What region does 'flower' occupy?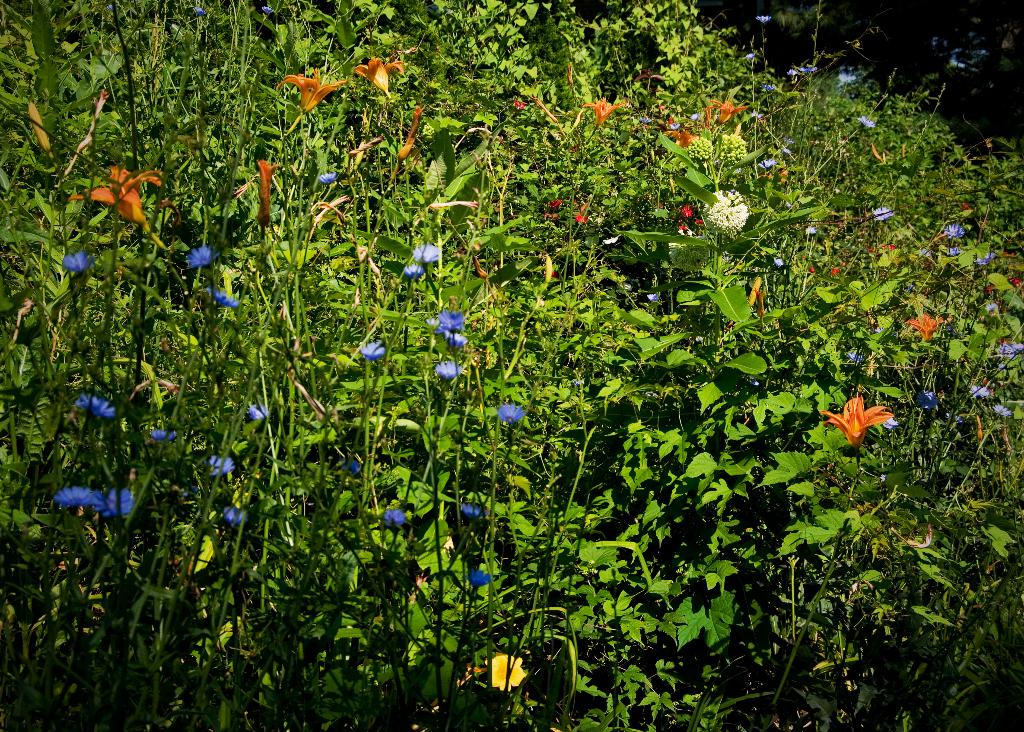
l=94, t=485, r=133, b=517.
